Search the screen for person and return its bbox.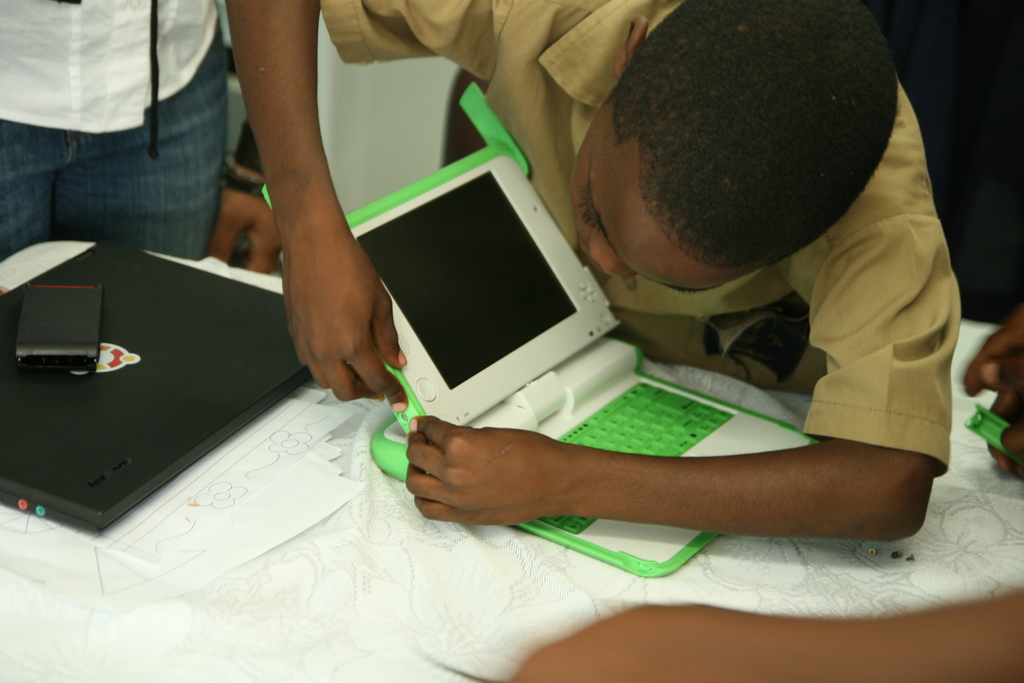
Found: 961 308 1023 482.
